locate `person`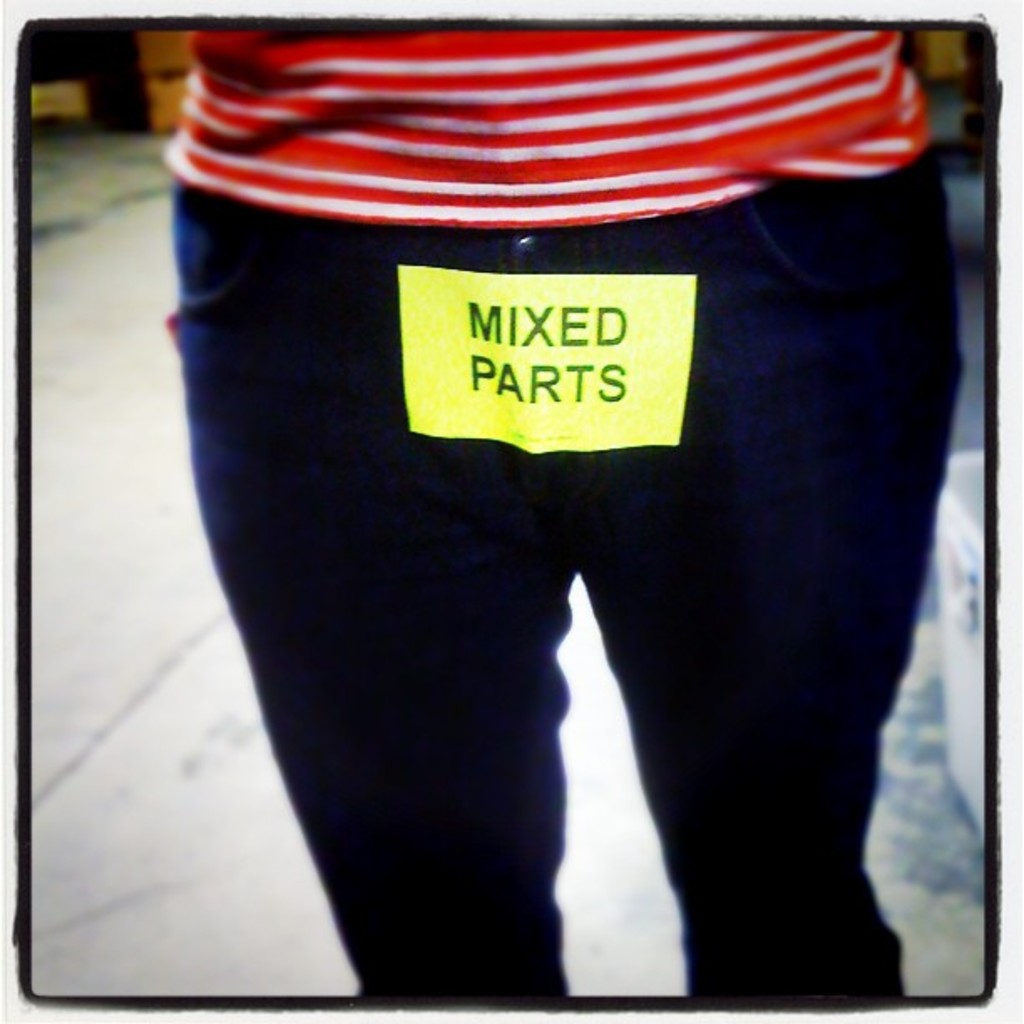
pyautogui.locateOnScreen(169, 28, 977, 999)
